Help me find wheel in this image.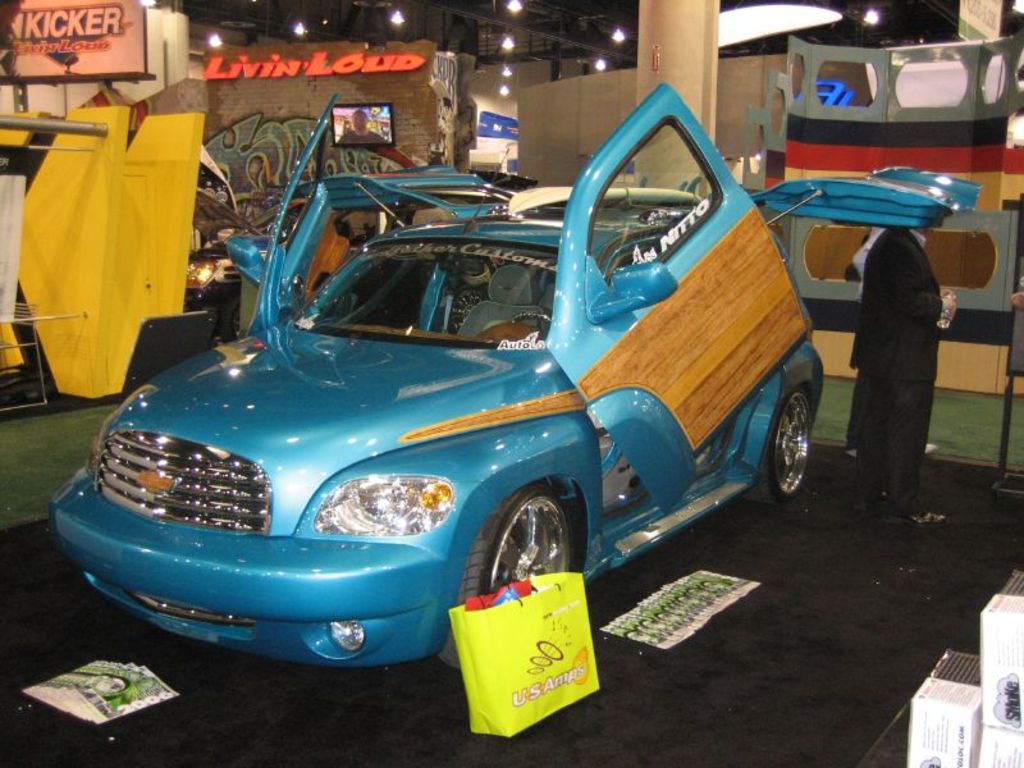
Found it: <box>461,470,591,598</box>.
